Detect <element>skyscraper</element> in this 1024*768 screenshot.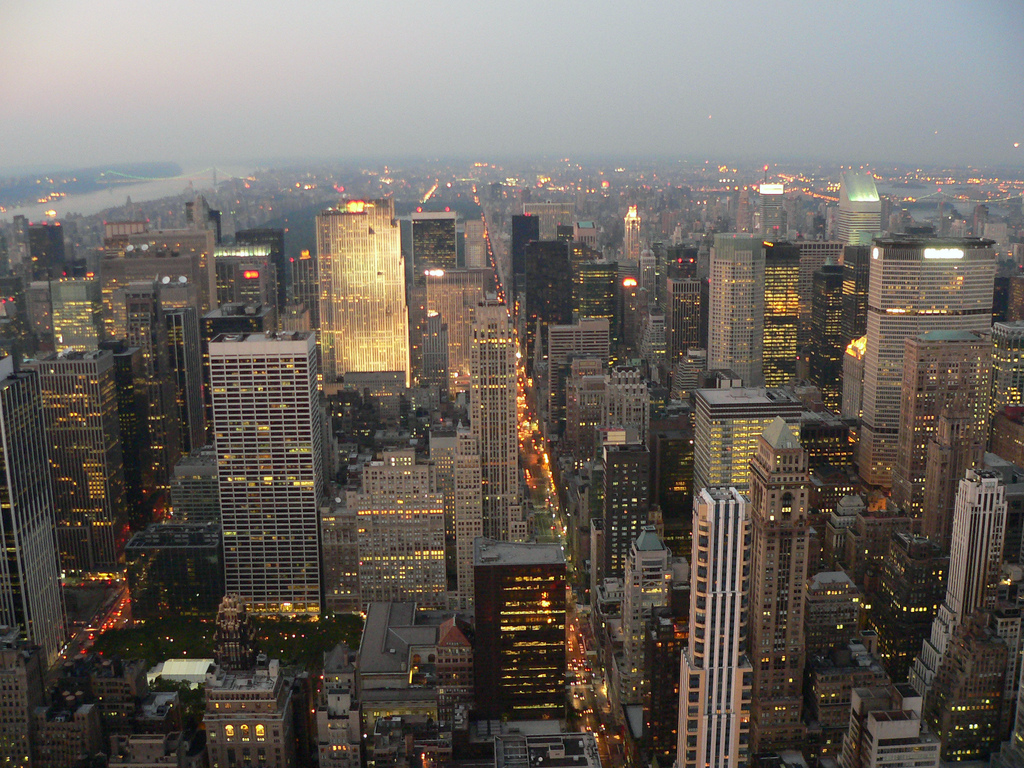
Detection: x1=470, y1=290, x2=529, y2=541.
